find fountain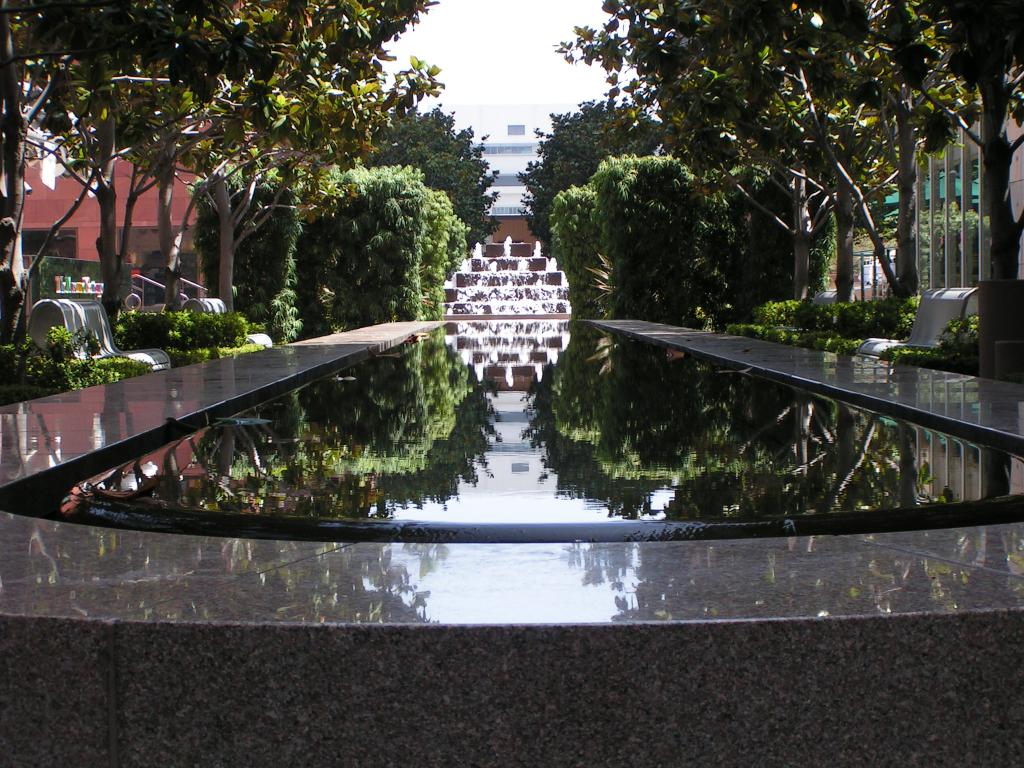
x1=0, y1=225, x2=1023, y2=767
